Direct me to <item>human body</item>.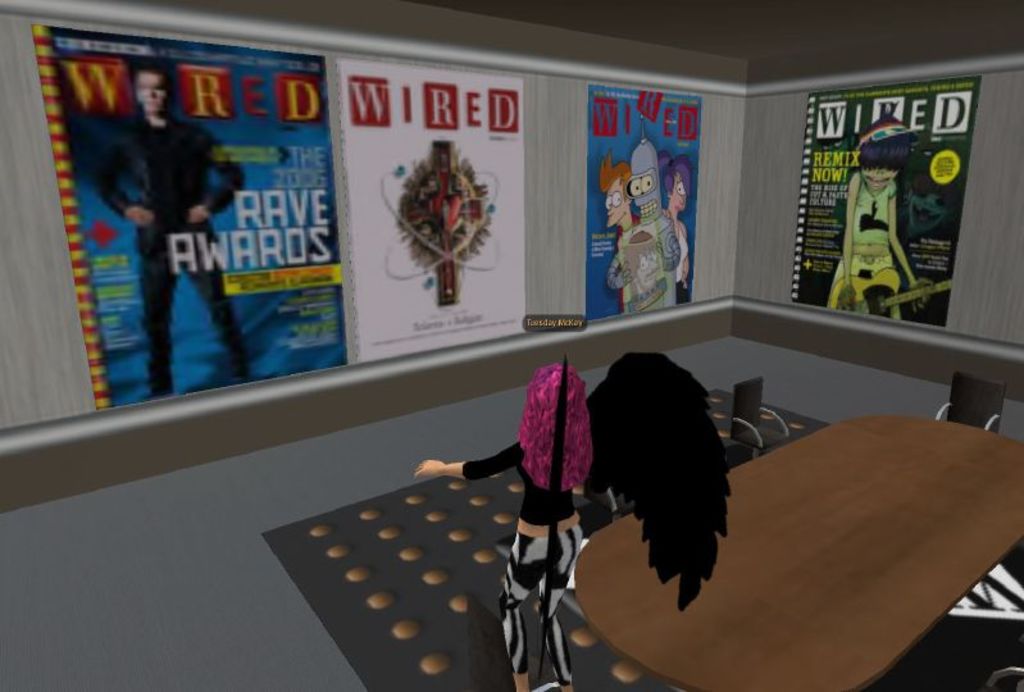
Direction: 838 122 939 324.
